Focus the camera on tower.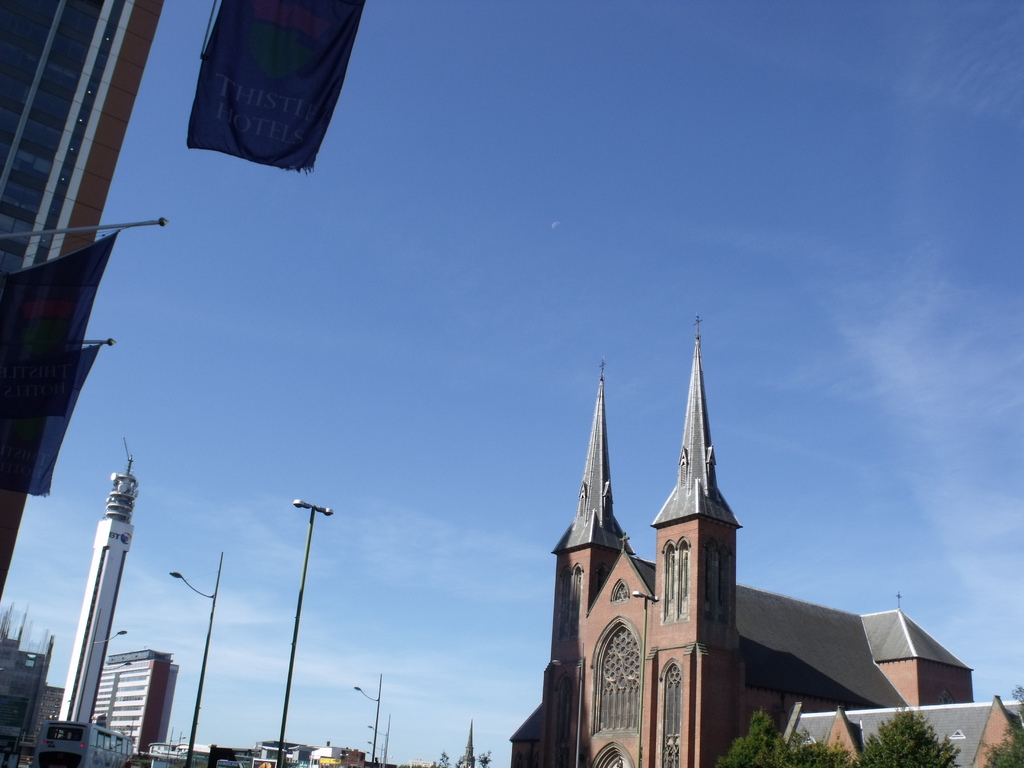
Focus region: (x1=91, y1=412, x2=284, y2=714).
